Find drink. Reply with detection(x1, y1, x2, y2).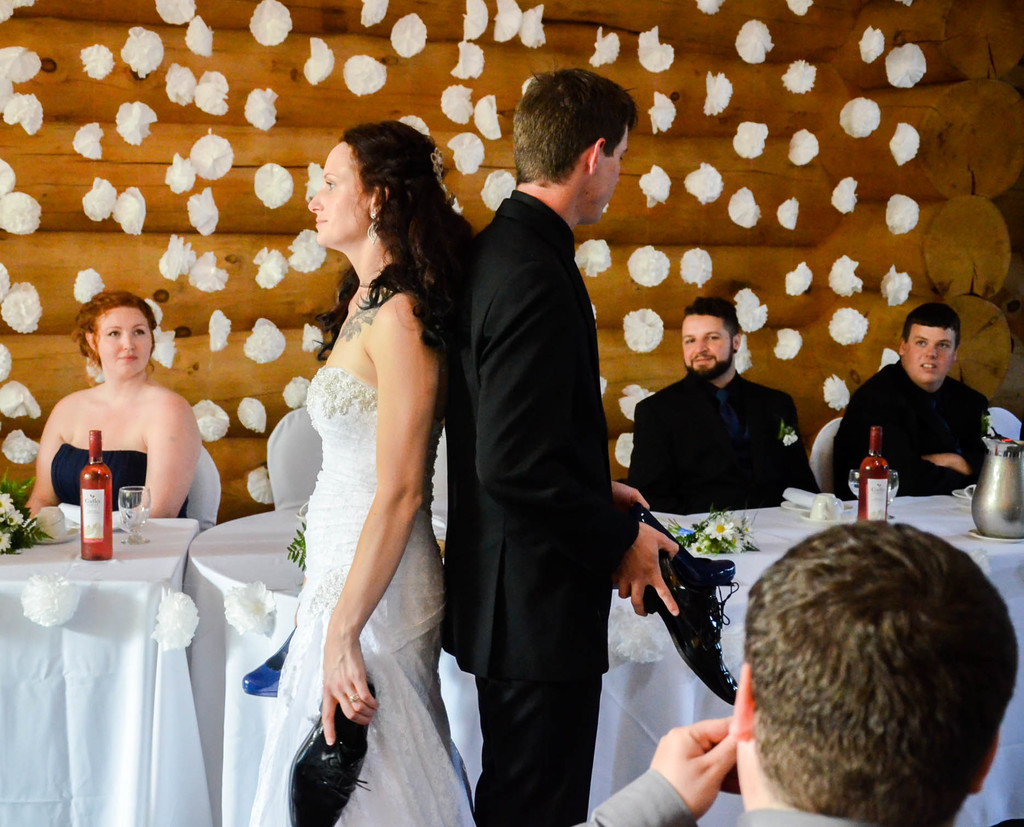
detection(77, 429, 116, 561).
